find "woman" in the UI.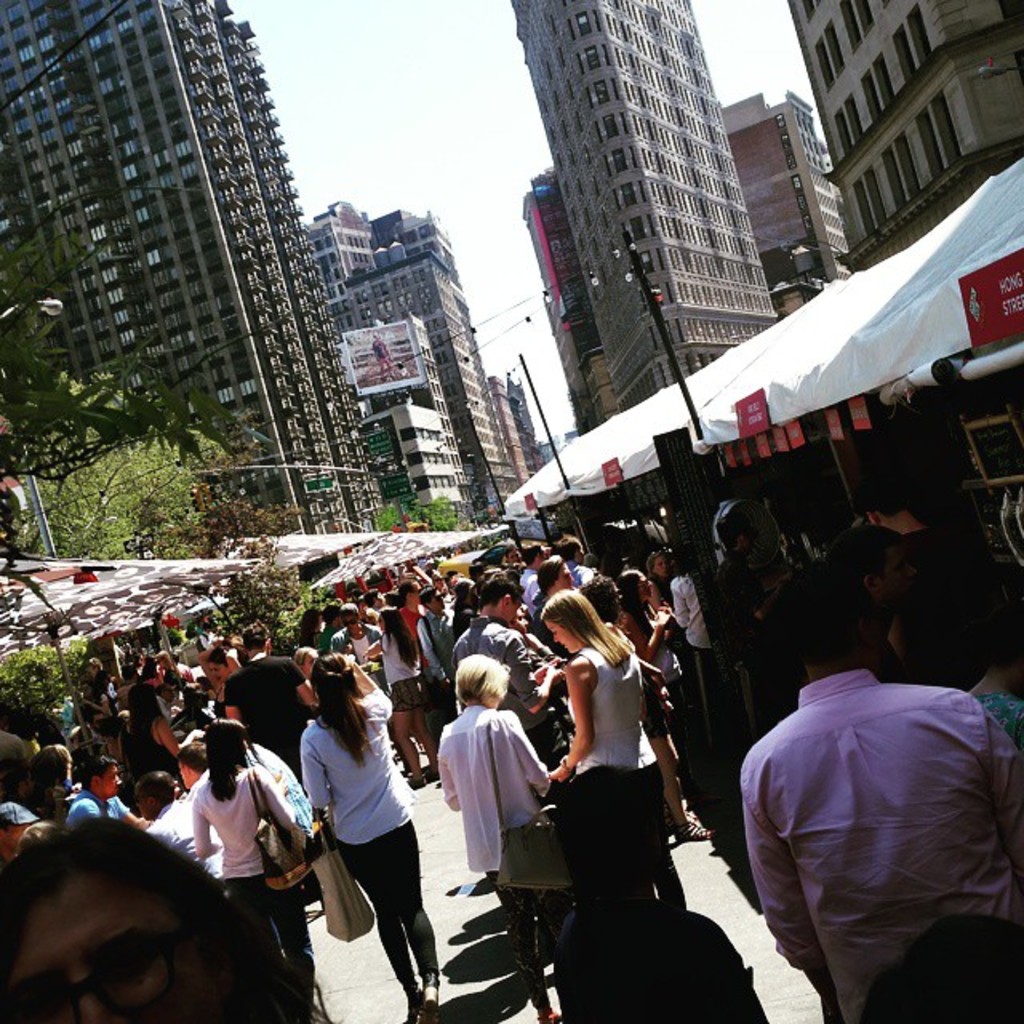
UI element at (296,606,326,648).
